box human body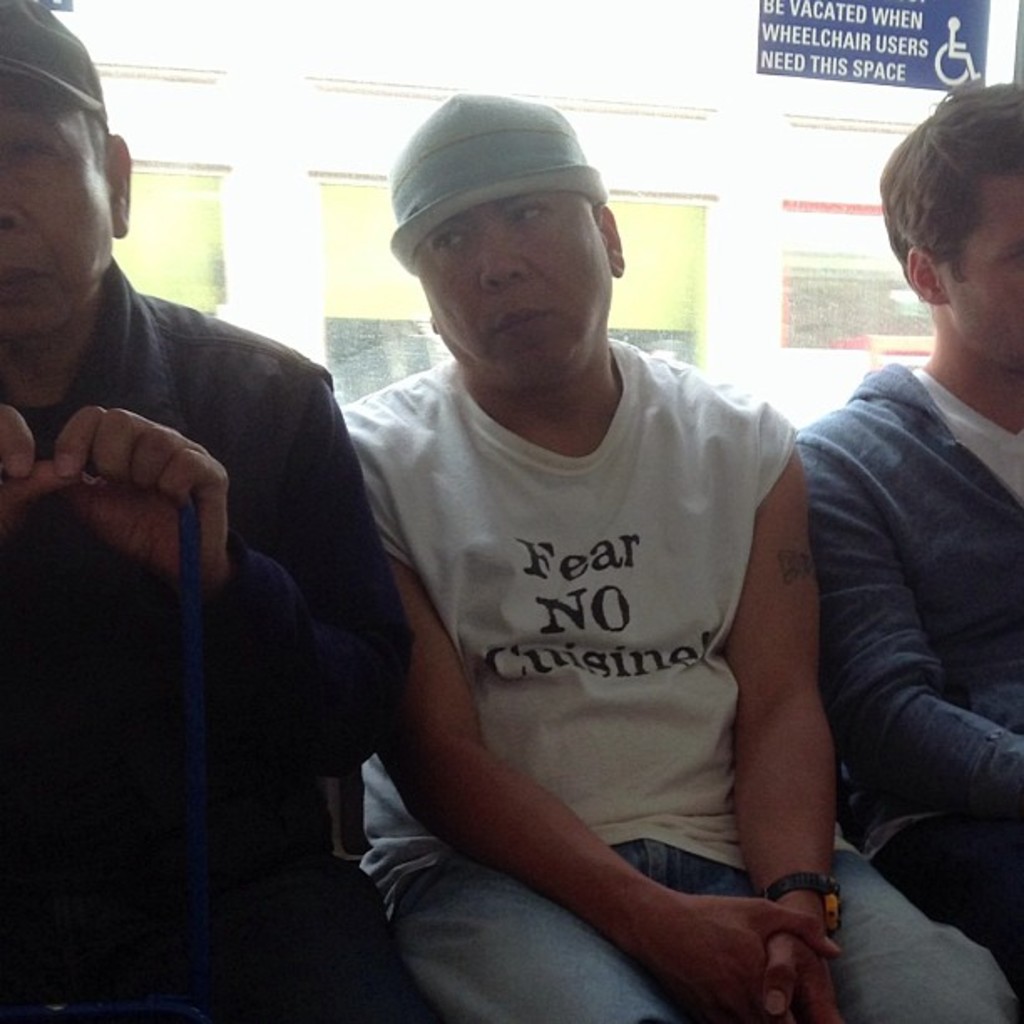
l=795, t=355, r=1022, b=991
